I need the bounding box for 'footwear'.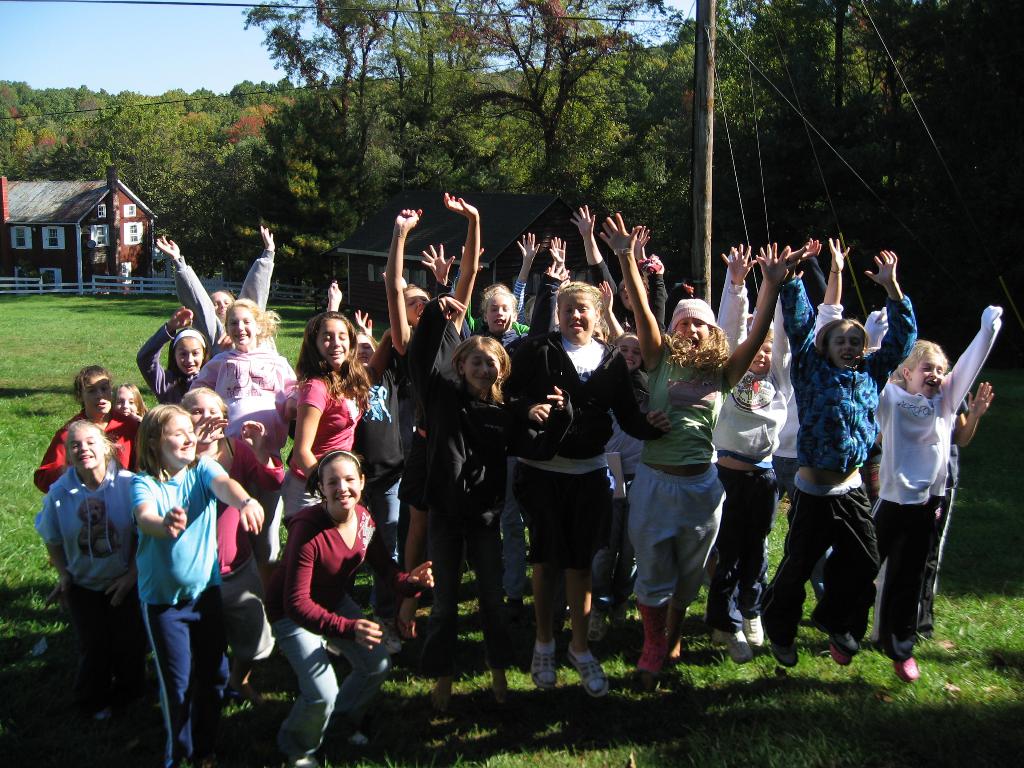
Here it is: x1=221 y1=680 x2=264 y2=703.
